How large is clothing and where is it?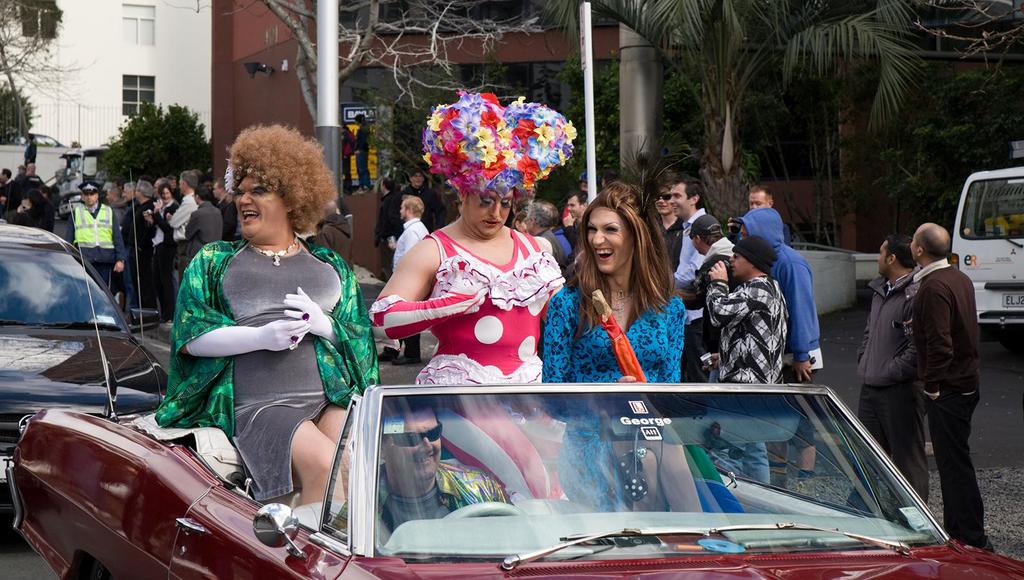
Bounding box: [left=674, top=203, right=714, bottom=260].
